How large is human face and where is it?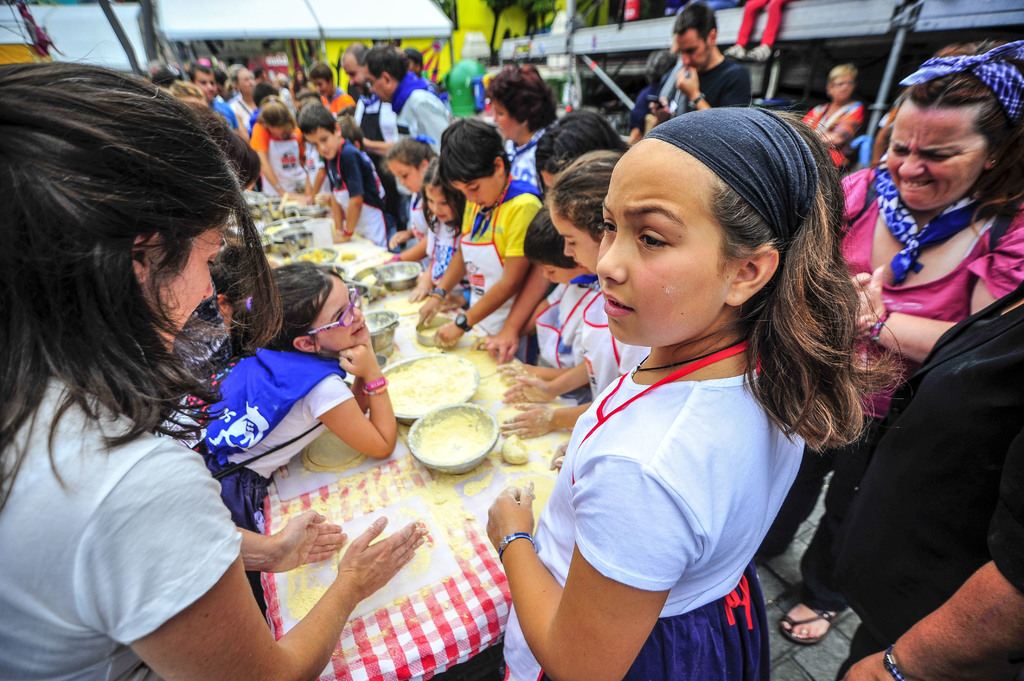
Bounding box: bbox(534, 261, 586, 286).
